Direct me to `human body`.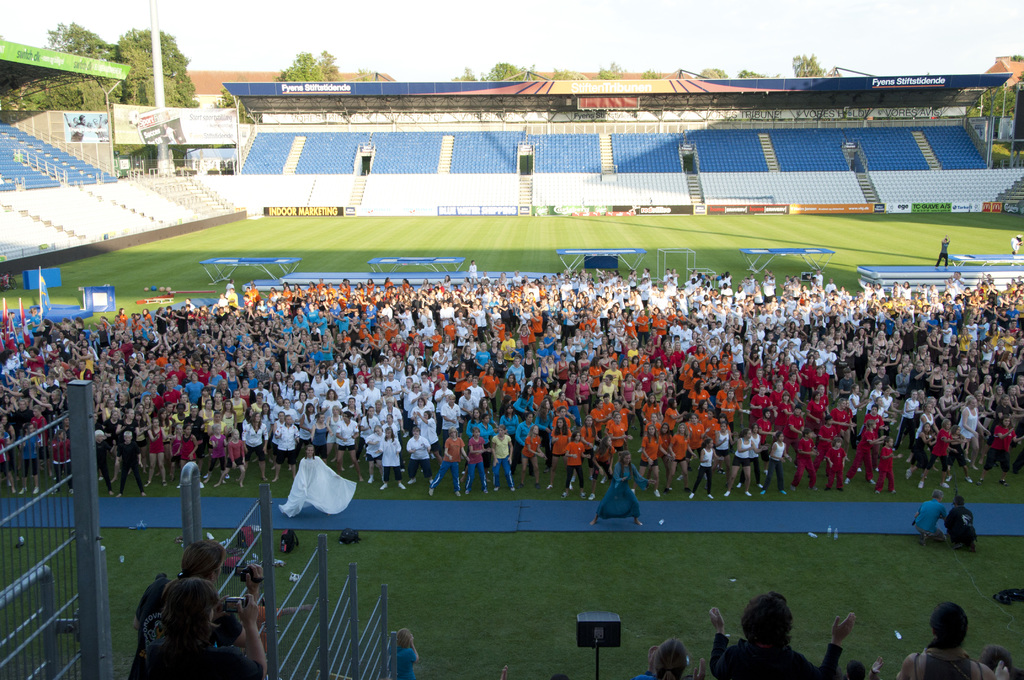
Direction: crop(577, 410, 596, 464).
